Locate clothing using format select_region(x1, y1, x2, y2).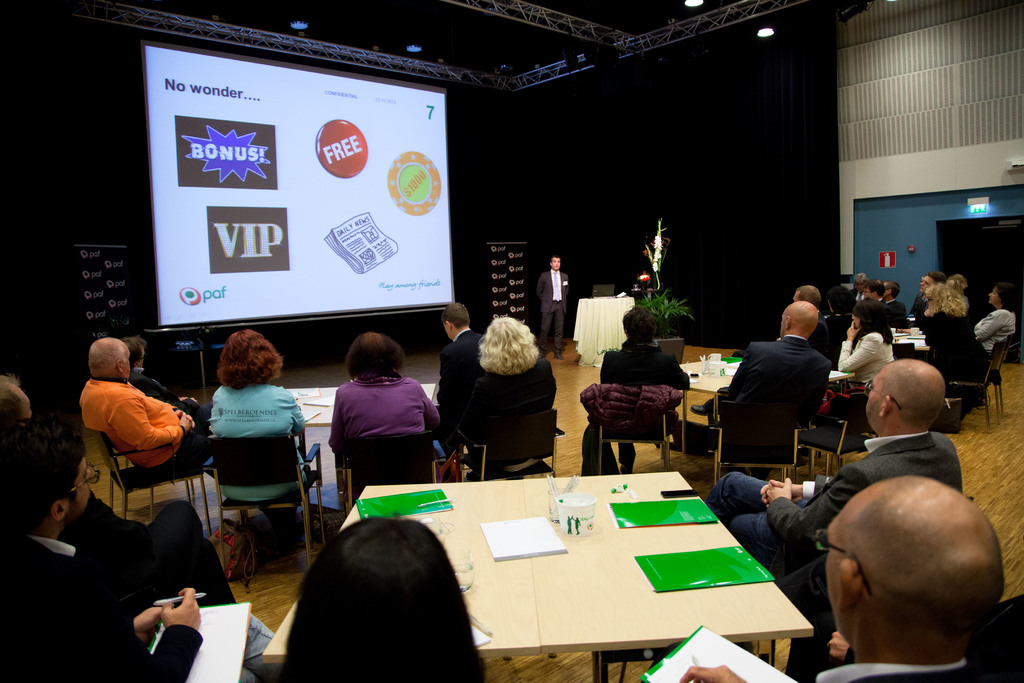
select_region(54, 488, 237, 605).
